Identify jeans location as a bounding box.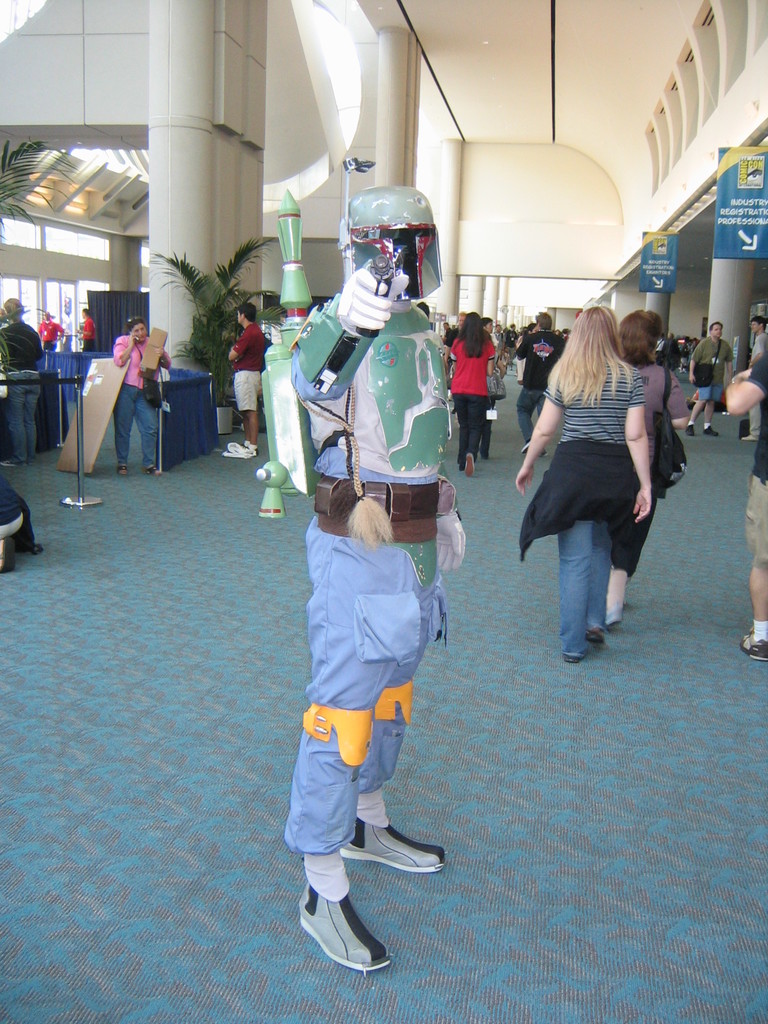
(x1=618, y1=489, x2=656, y2=577).
